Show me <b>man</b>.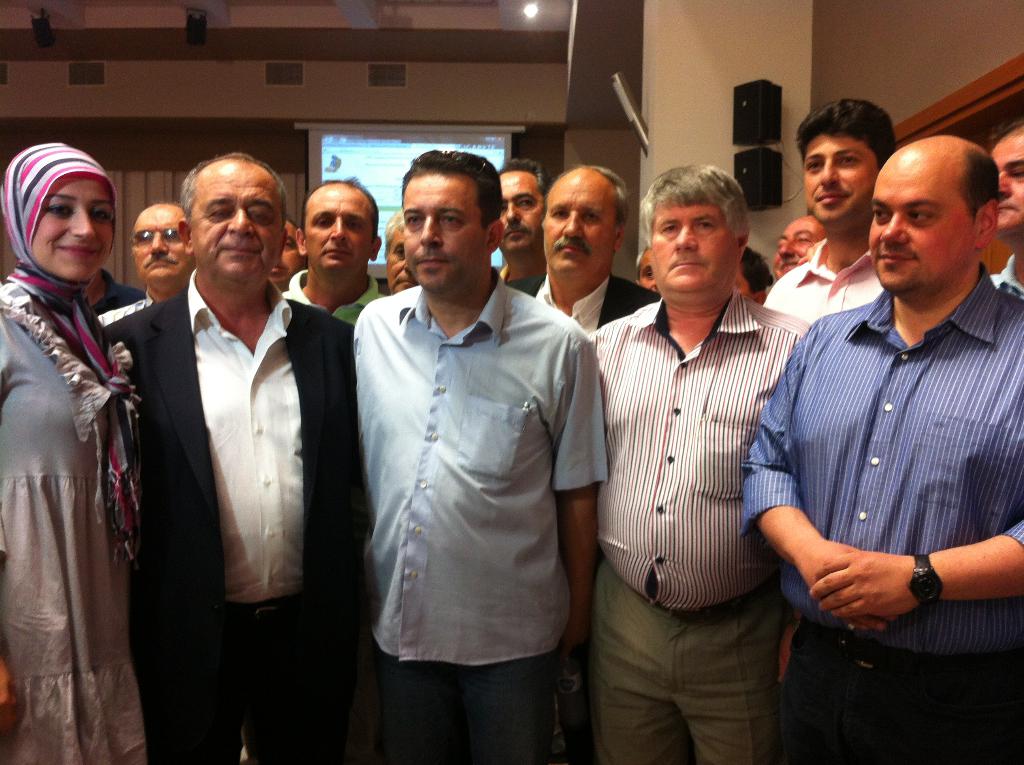
<b>man</b> is here: [x1=350, y1=150, x2=605, y2=764].
